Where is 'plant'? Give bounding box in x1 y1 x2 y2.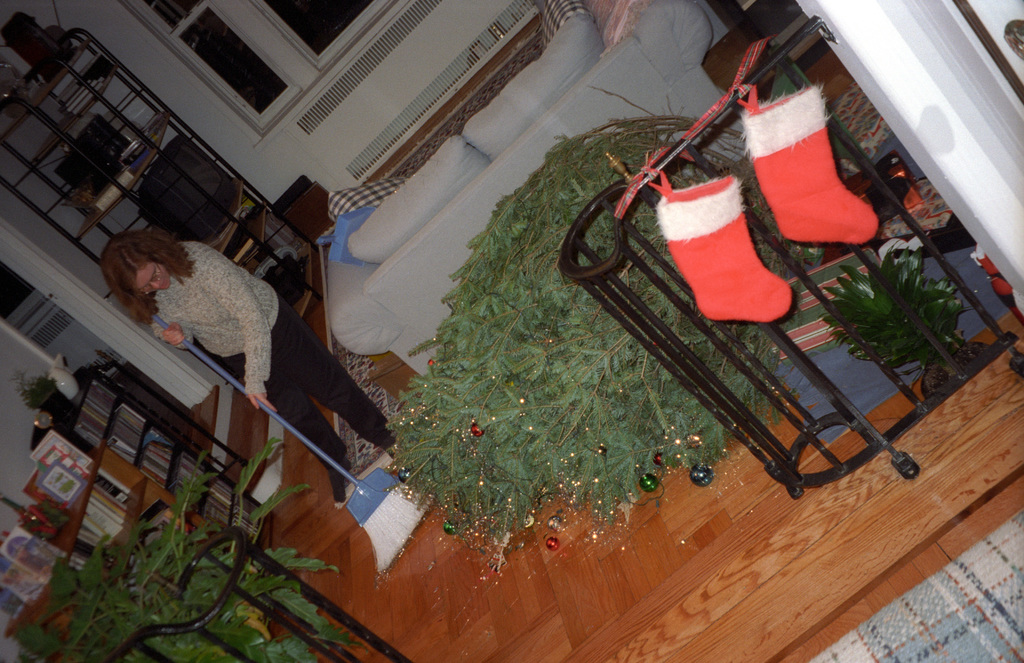
365 85 815 584.
